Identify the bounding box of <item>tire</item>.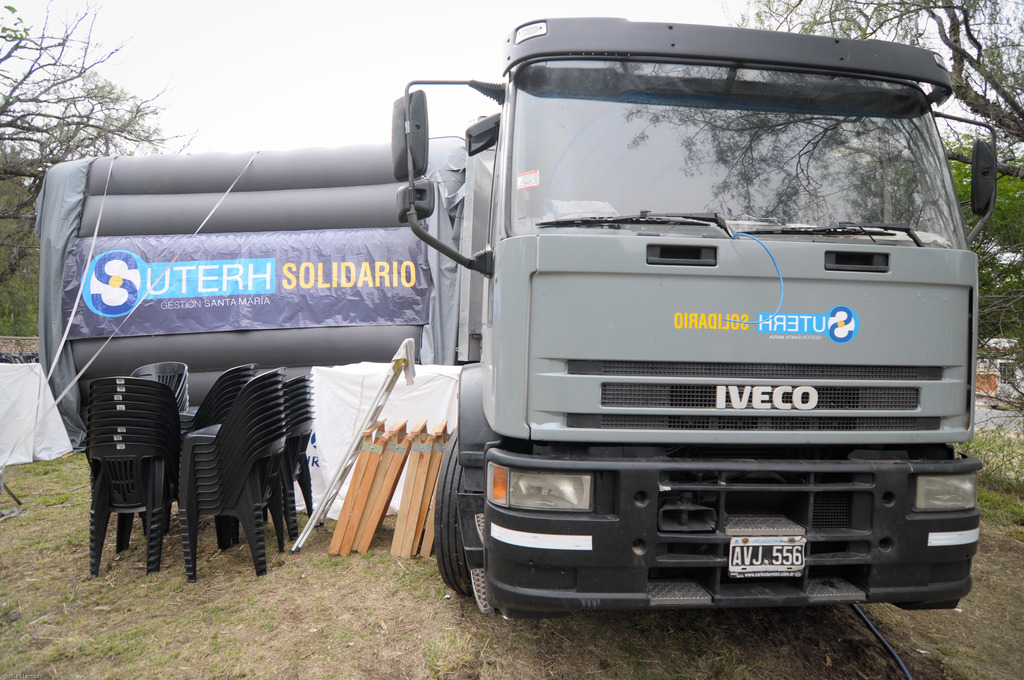
<region>433, 425, 484, 596</region>.
